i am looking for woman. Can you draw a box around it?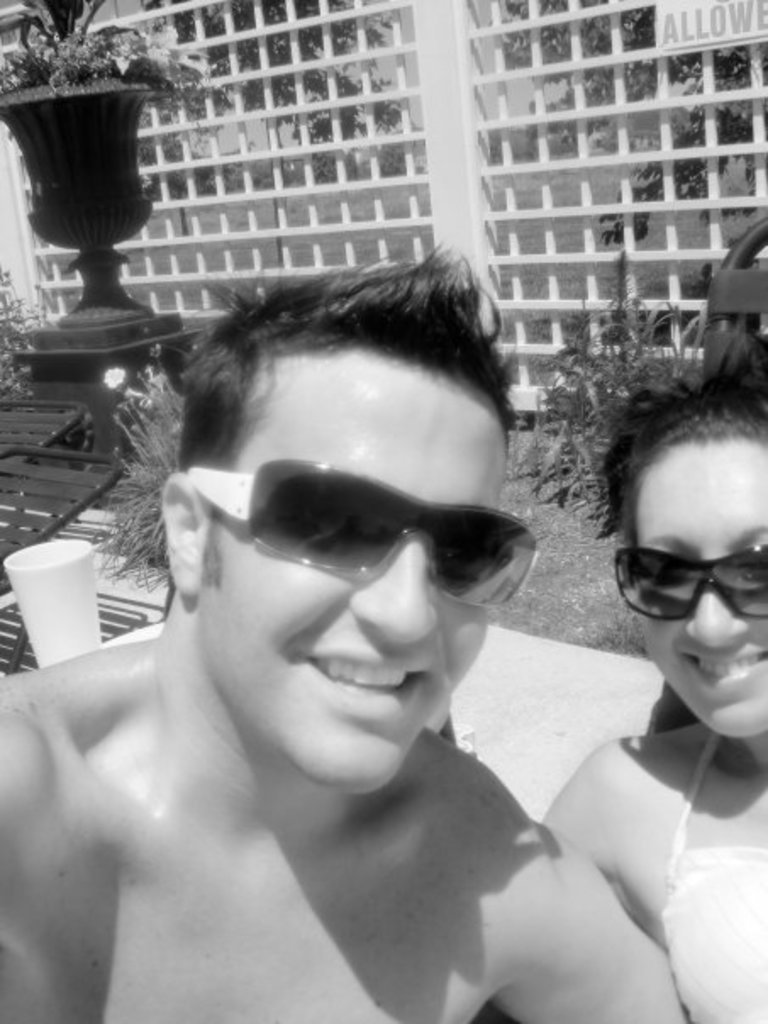
Sure, the bounding box is x1=536 y1=336 x2=766 y2=1022.
